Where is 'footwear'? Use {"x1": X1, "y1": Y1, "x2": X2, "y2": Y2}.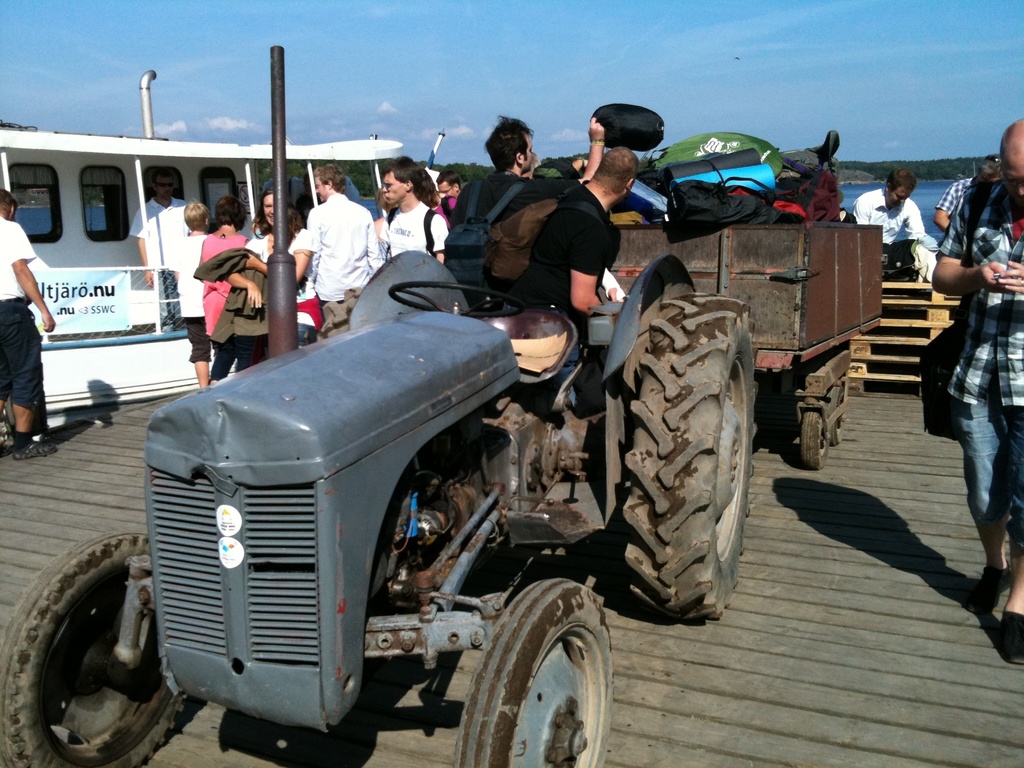
{"x1": 12, "y1": 435, "x2": 59, "y2": 463}.
